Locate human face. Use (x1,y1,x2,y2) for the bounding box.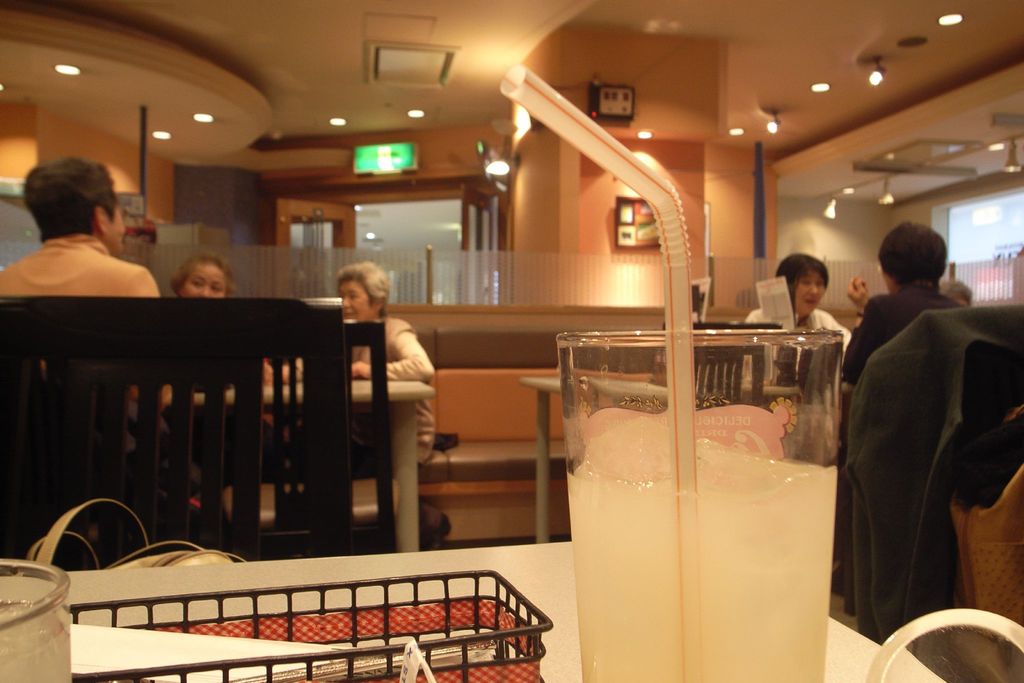
(338,280,376,320).
